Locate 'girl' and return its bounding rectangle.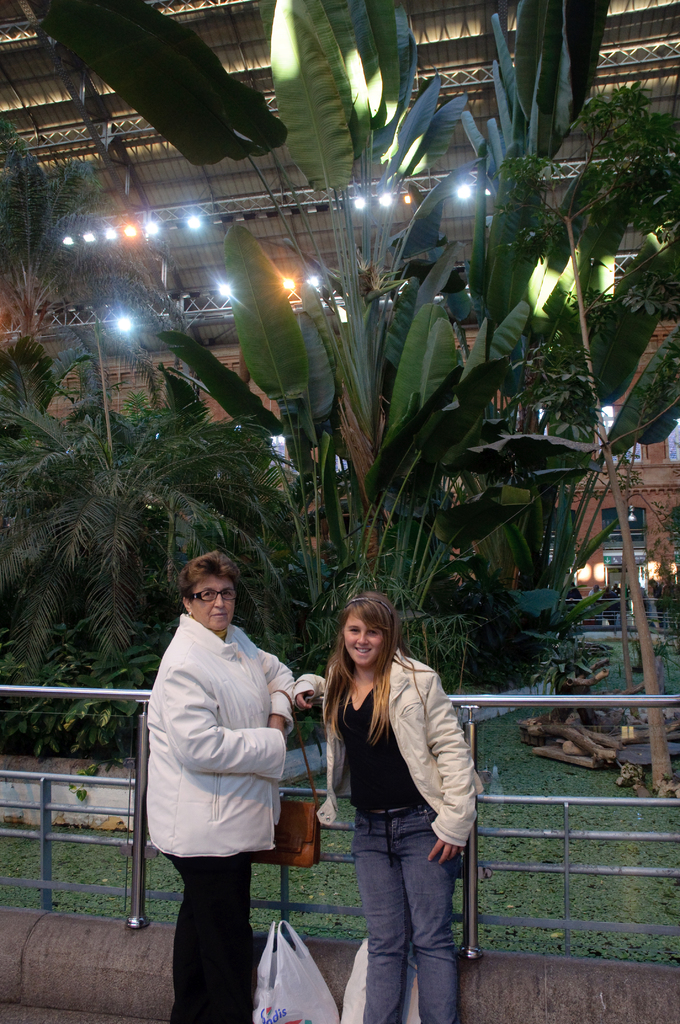
rect(147, 548, 308, 1023).
